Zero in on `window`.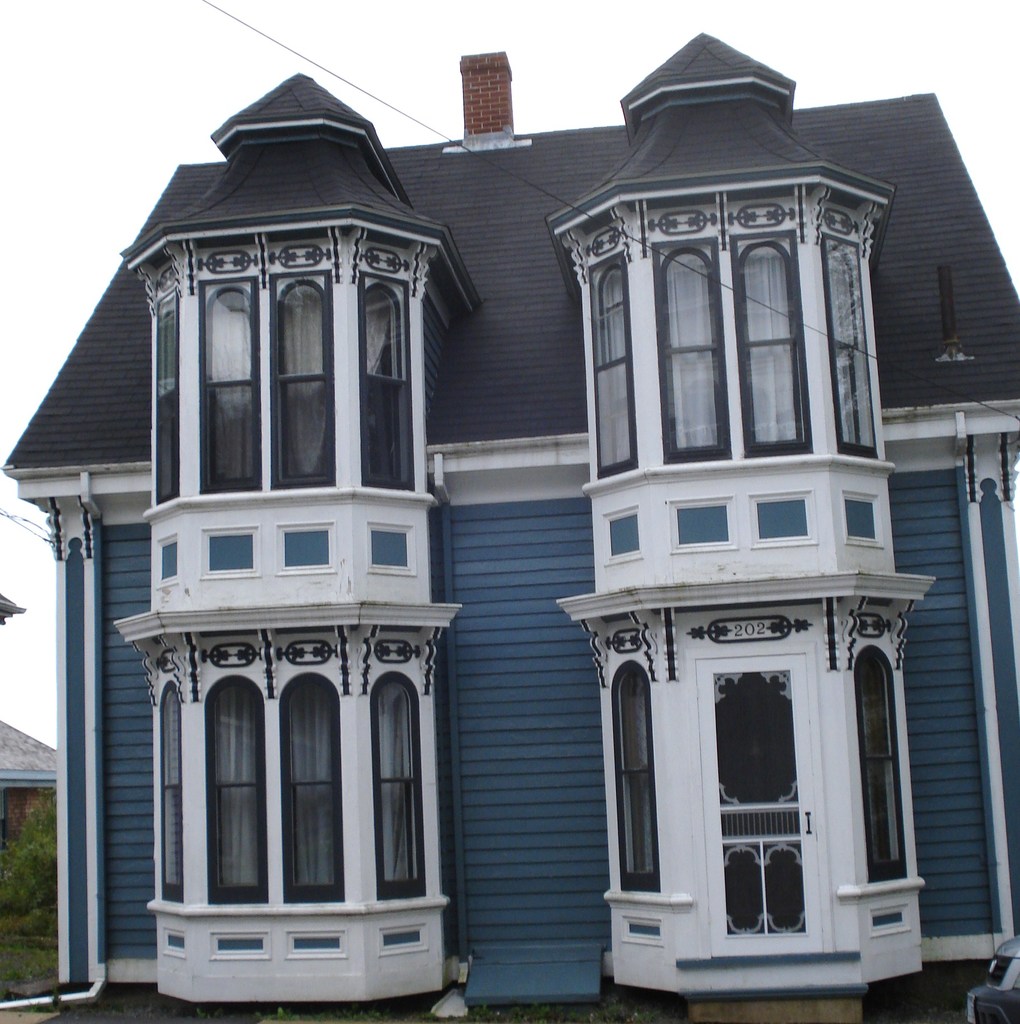
Zeroed in: rect(552, 564, 935, 1005).
